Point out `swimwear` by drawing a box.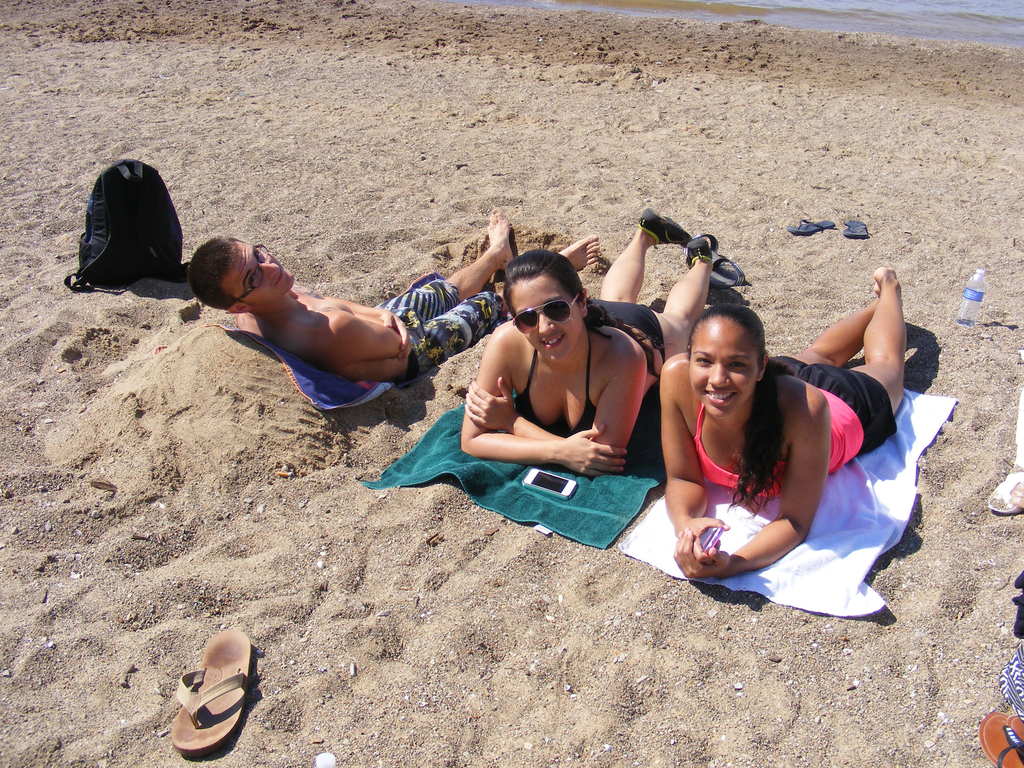
x1=586, y1=298, x2=670, y2=380.
